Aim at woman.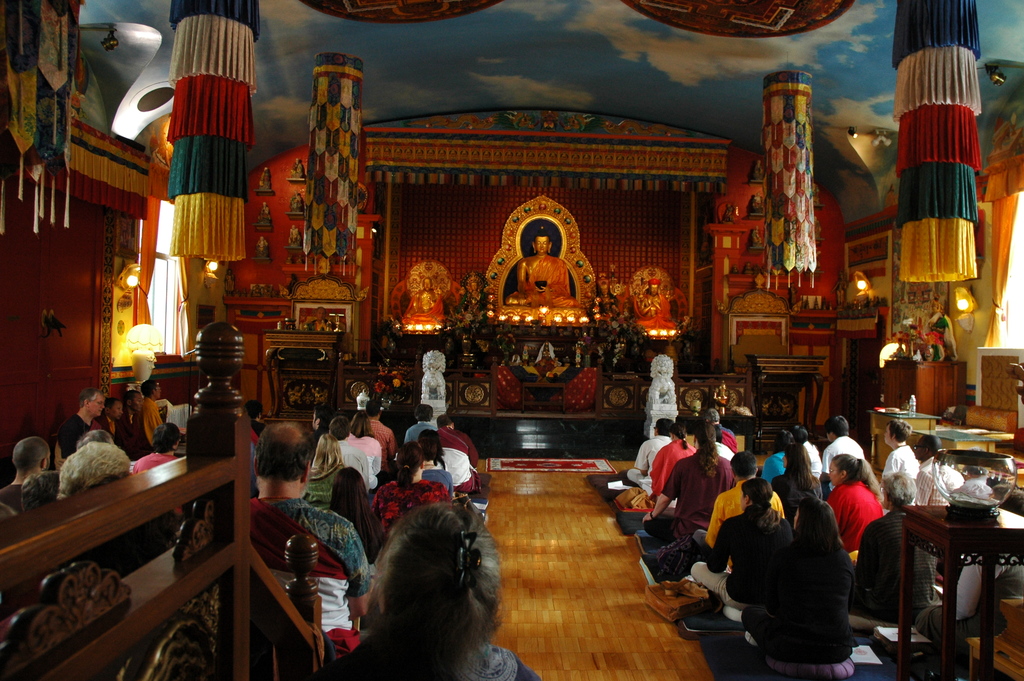
Aimed at l=643, t=422, r=737, b=548.
